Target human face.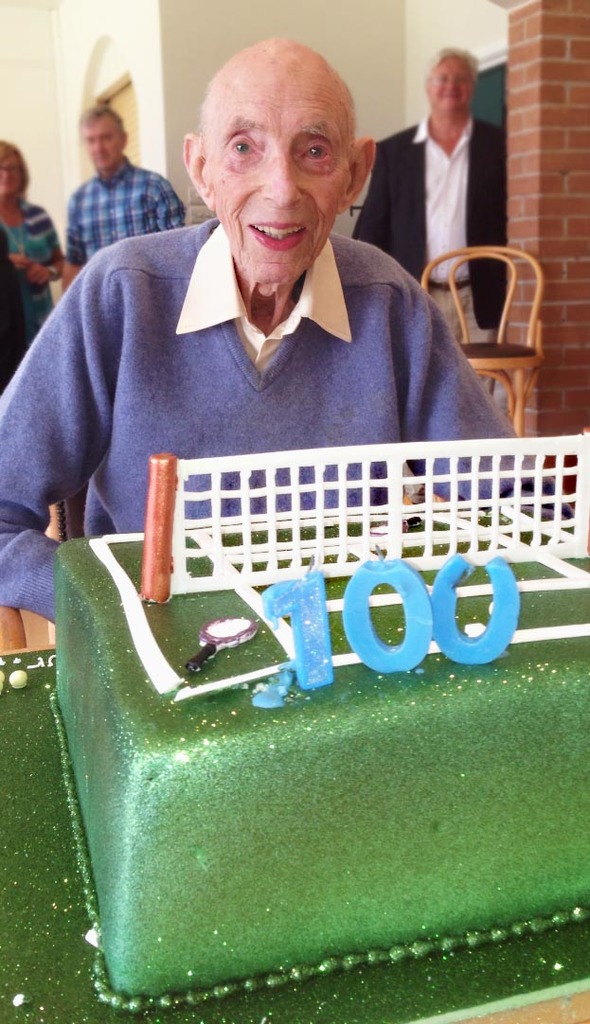
Target region: rect(81, 115, 120, 176).
